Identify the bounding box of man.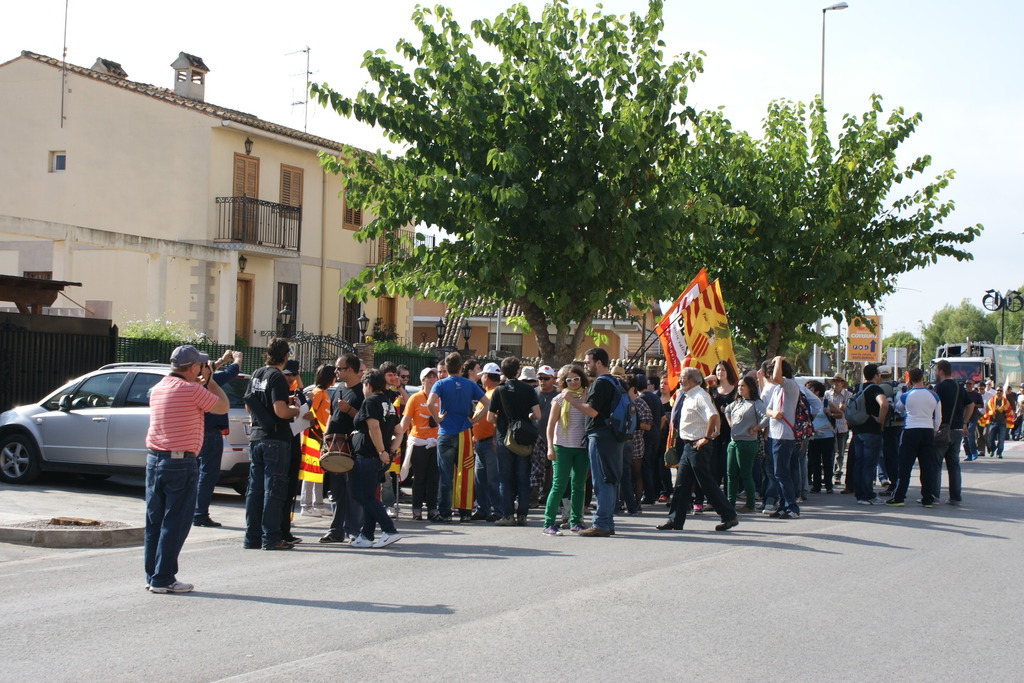
(x1=657, y1=365, x2=737, y2=533).
